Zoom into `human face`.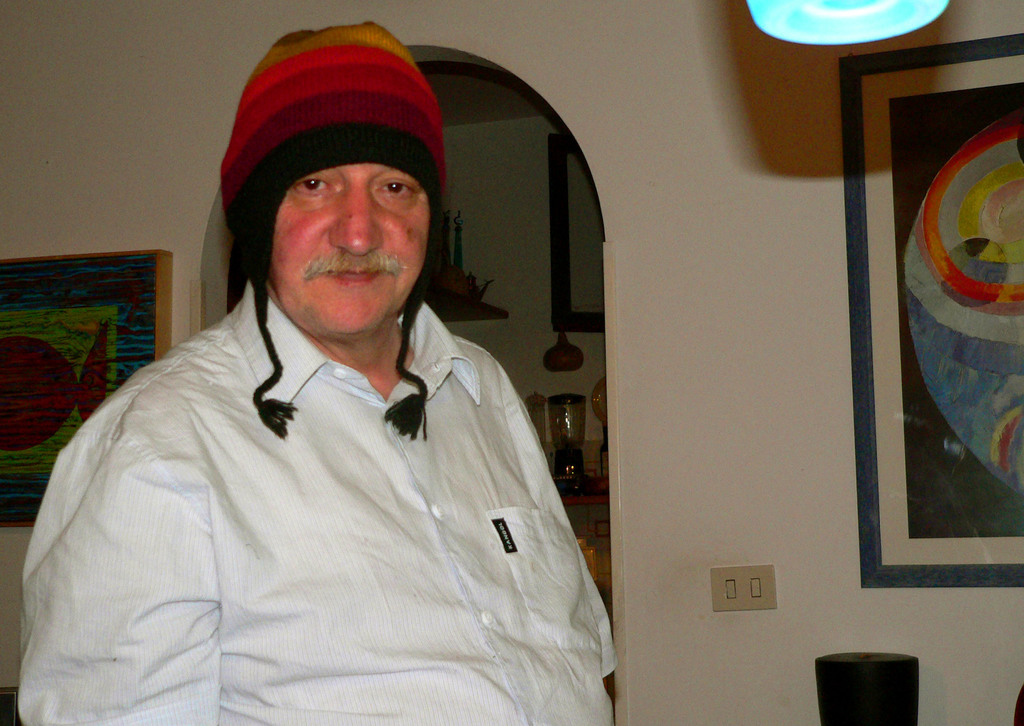
Zoom target: Rect(269, 160, 436, 337).
